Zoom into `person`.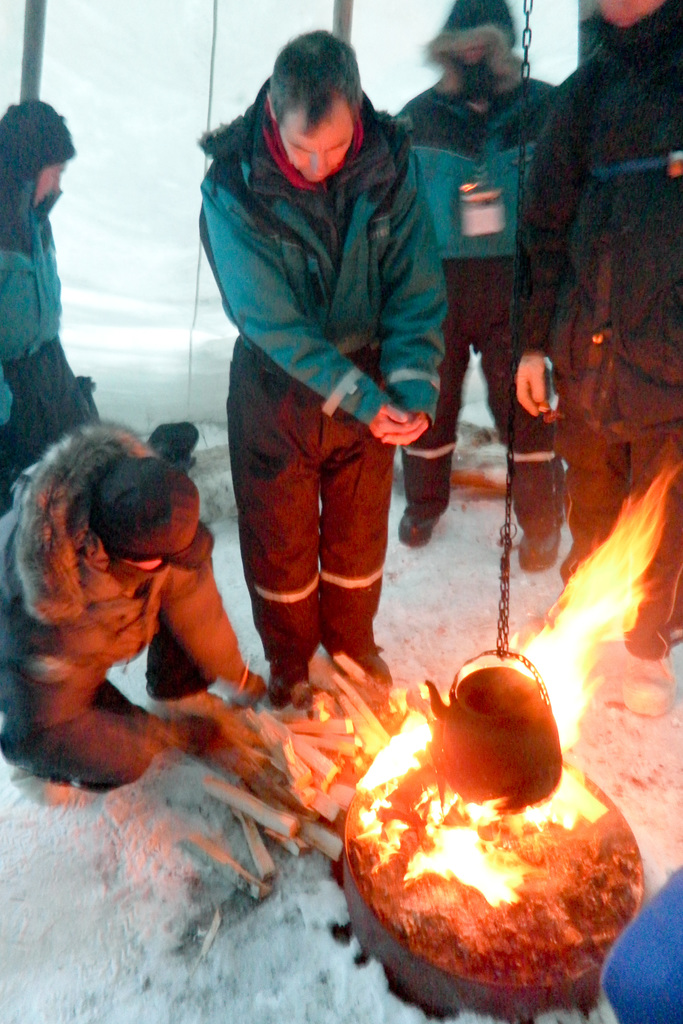
Zoom target: bbox=[177, 22, 463, 708].
